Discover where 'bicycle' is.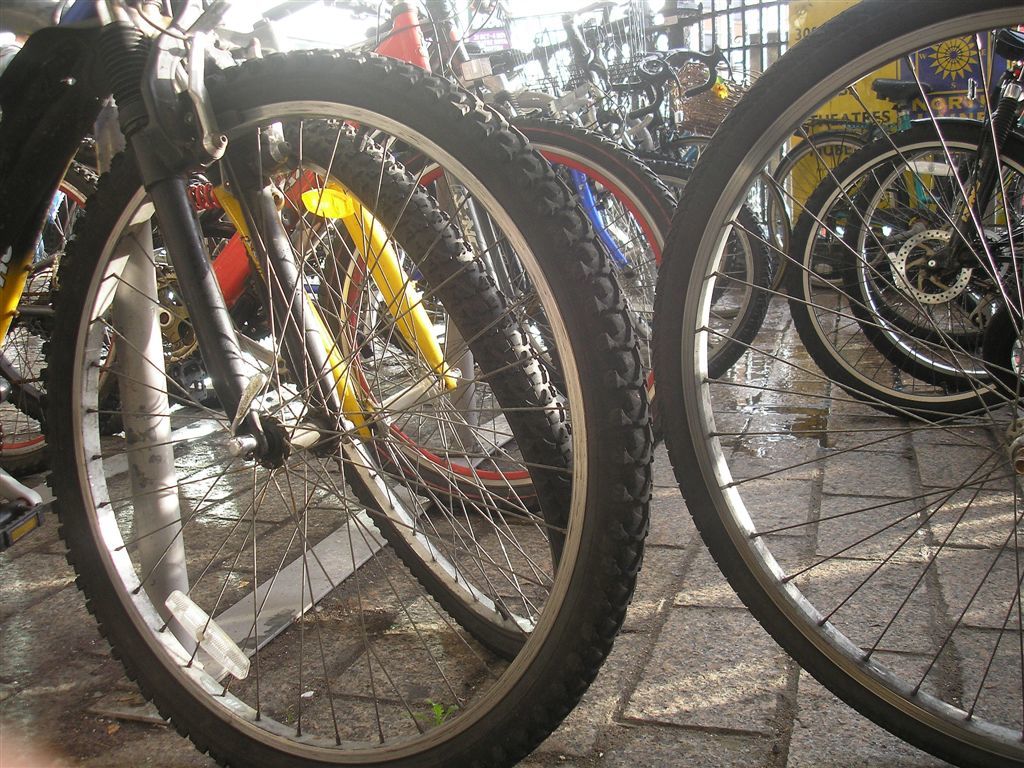
Discovered at [left=0, top=0, right=639, bottom=767].
